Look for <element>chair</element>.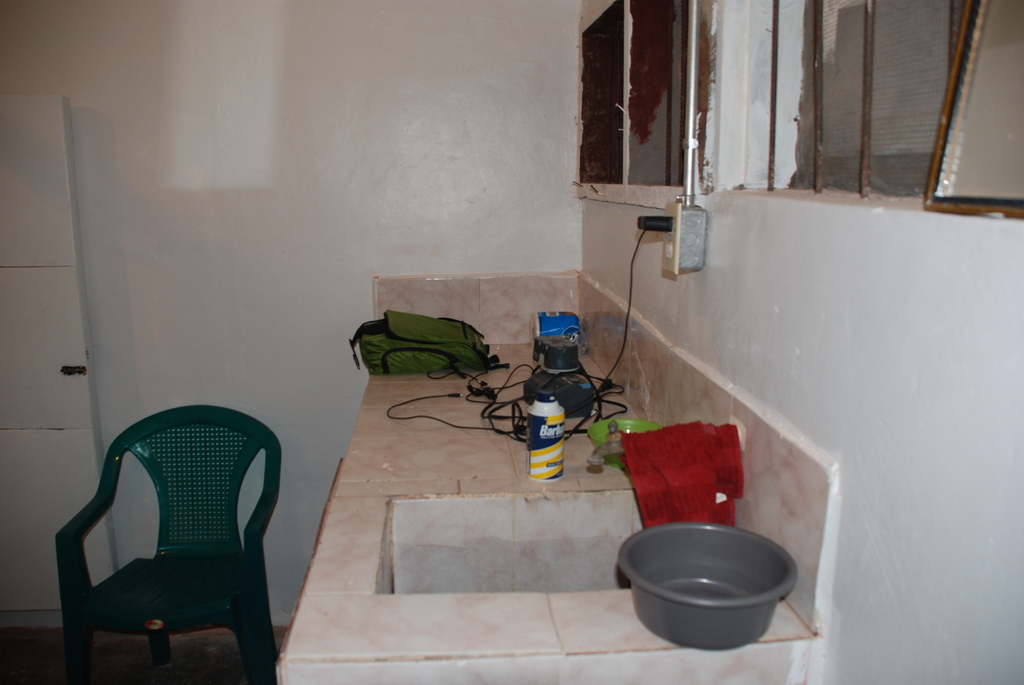
Found: <region>49, 406, 285, 677</region>.
